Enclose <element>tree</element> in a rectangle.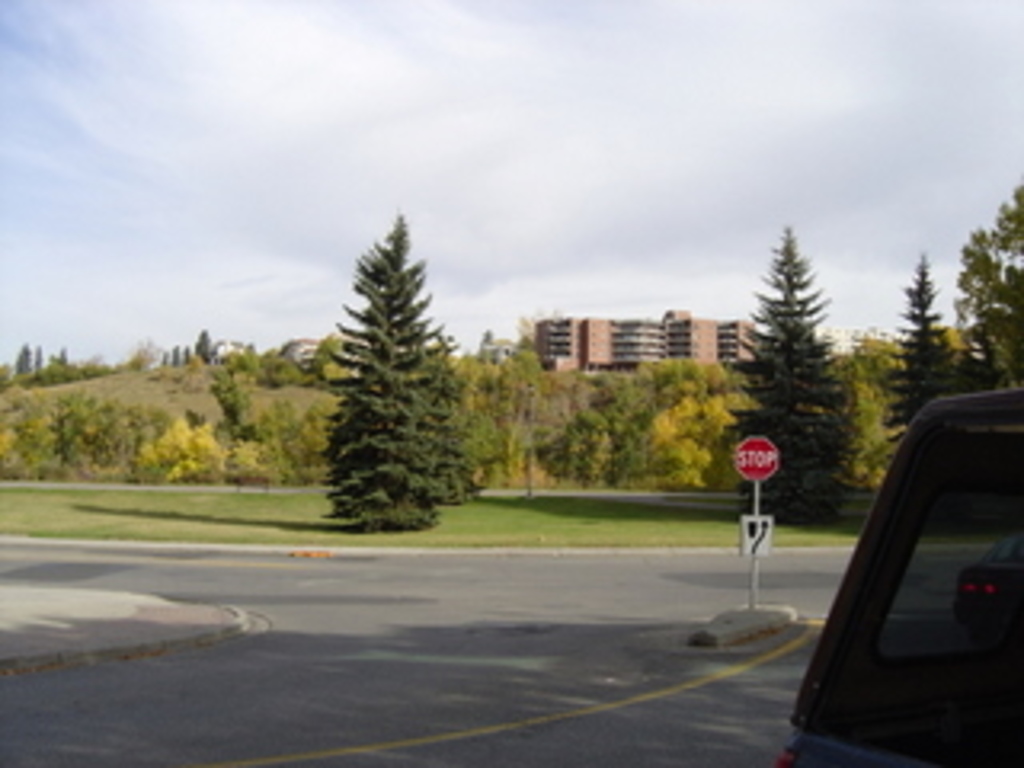
[x1=307, y1=198, x2=474, y2=538].
